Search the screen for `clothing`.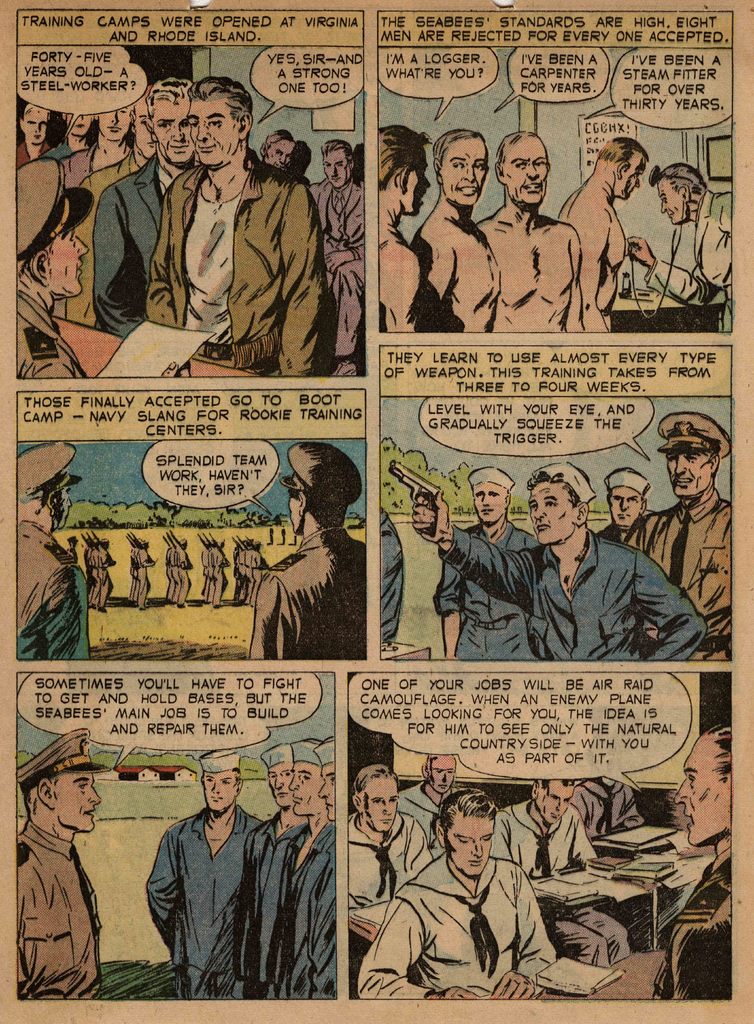
Found at x1=600, y1=521, x2=626, y2=541.
